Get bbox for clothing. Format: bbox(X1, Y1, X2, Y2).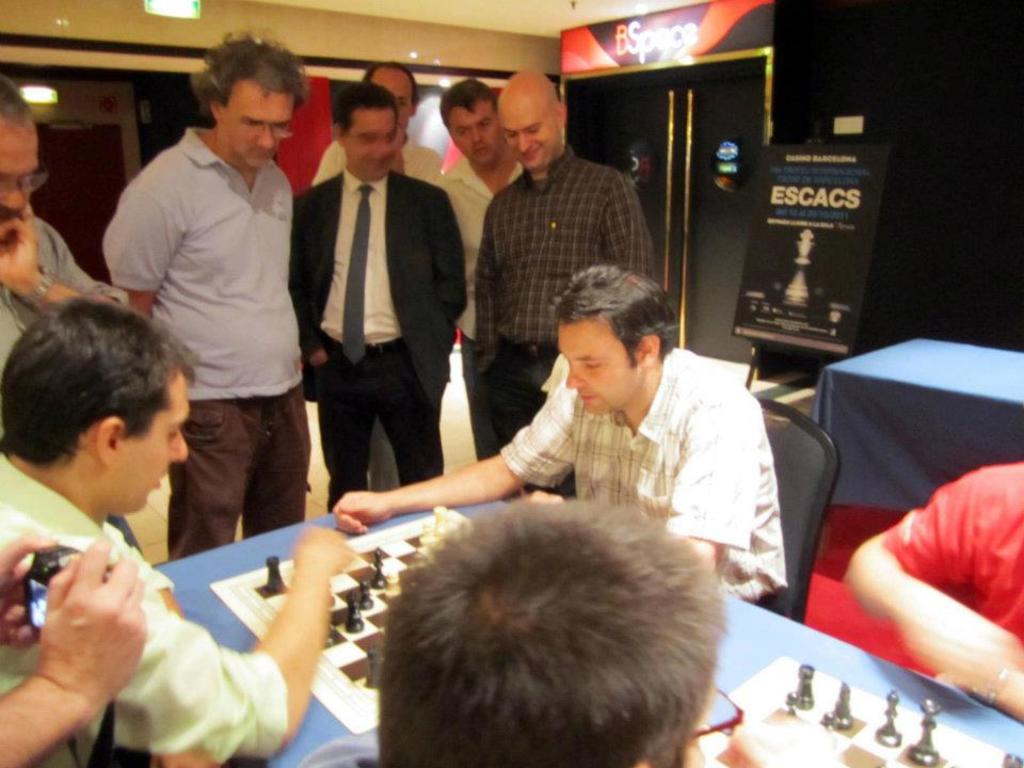
bbox(479, 144, 659, 493).
